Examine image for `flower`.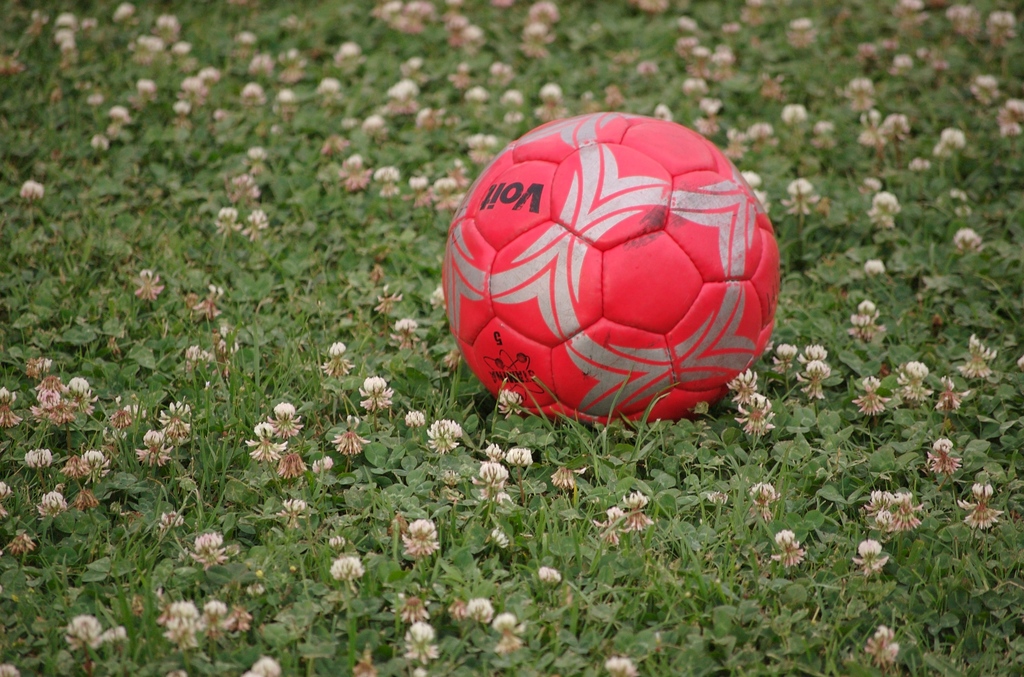
Examination result: locate(320, 341, 355, 378).
